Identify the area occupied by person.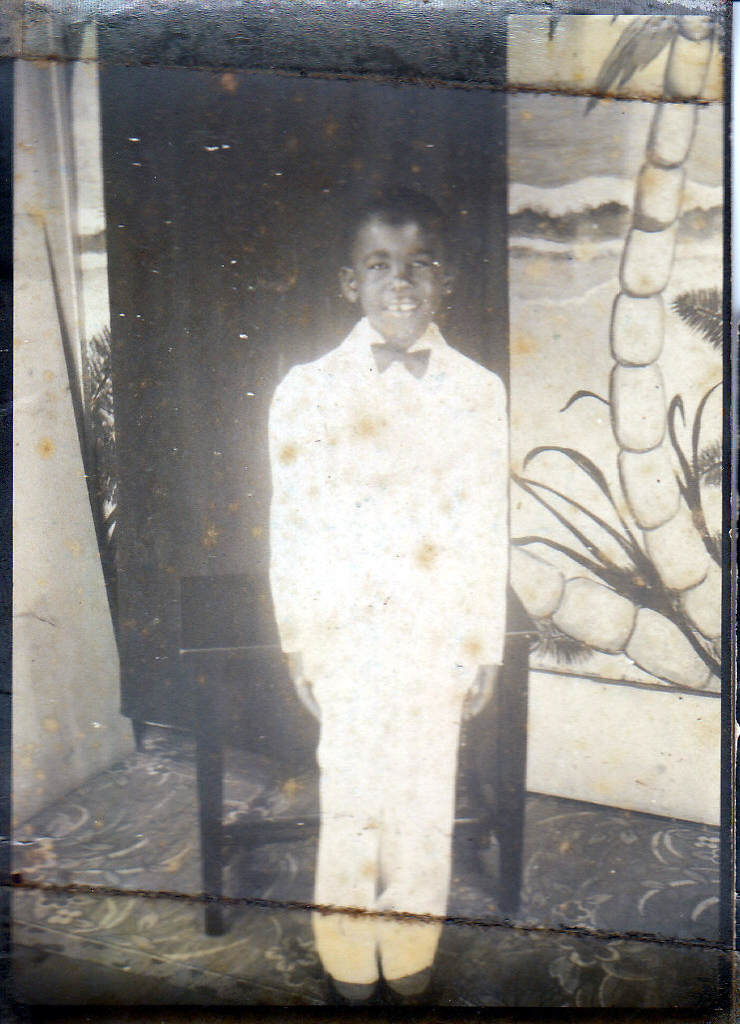
Area: box=[266, 200, 515, 1003].
